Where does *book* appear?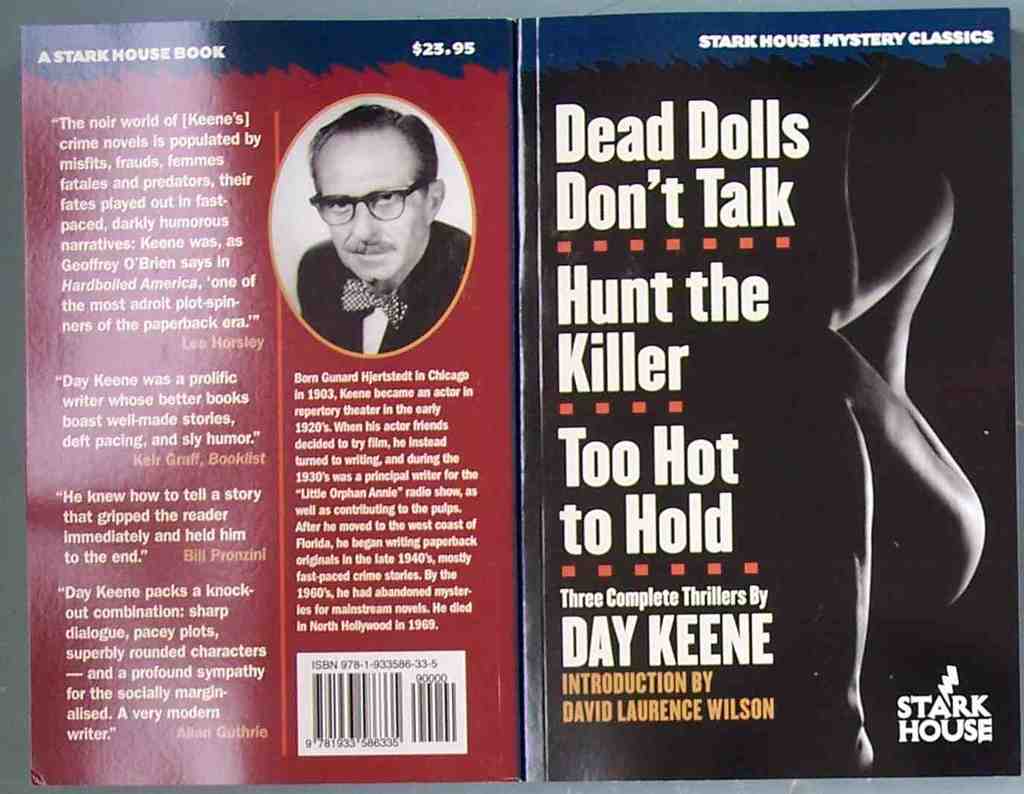
Appears at bbox=(525, 12, 1014, 788).
